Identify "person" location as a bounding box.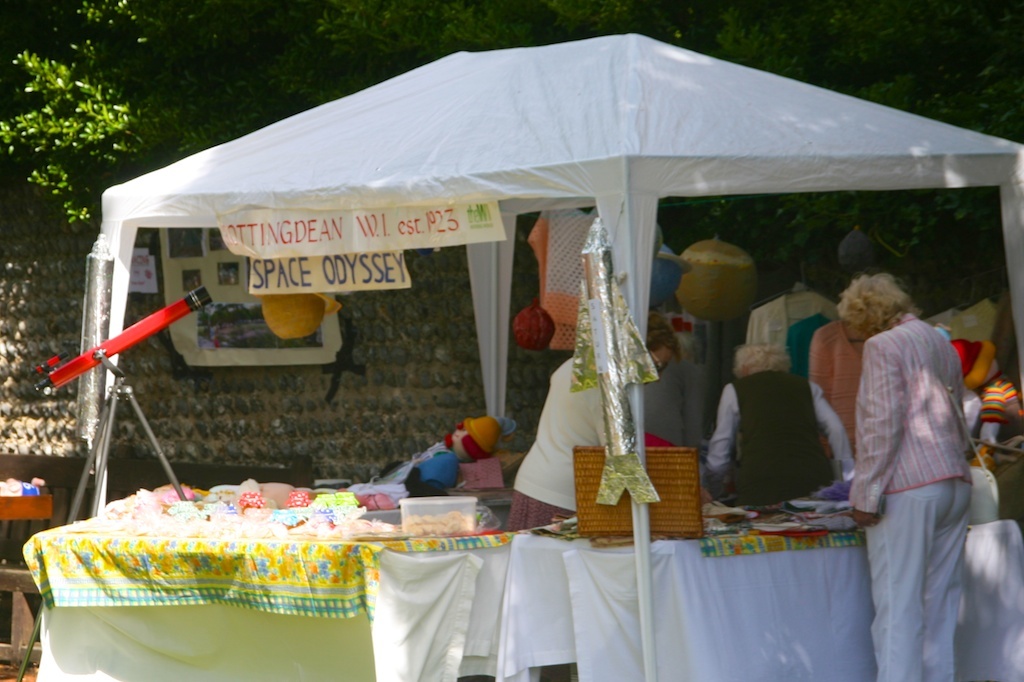
bbox=[819, 244, 987, 661].
